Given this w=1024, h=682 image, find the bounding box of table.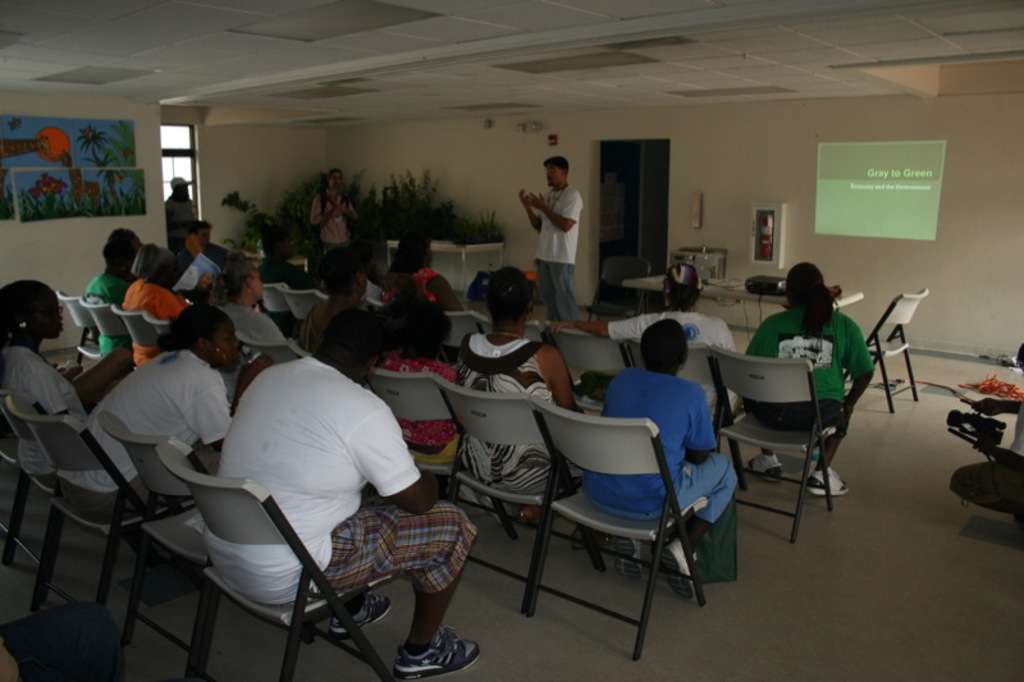
(612,271,872,320).
